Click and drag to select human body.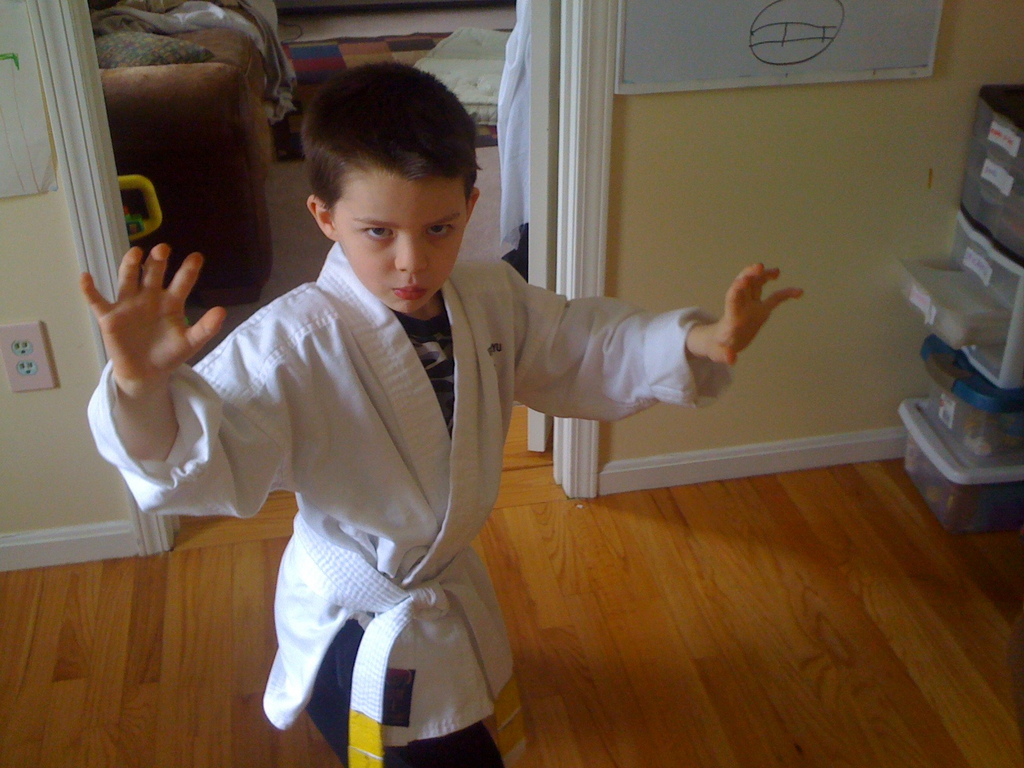
Selection: 80, 238, 809, 767.
